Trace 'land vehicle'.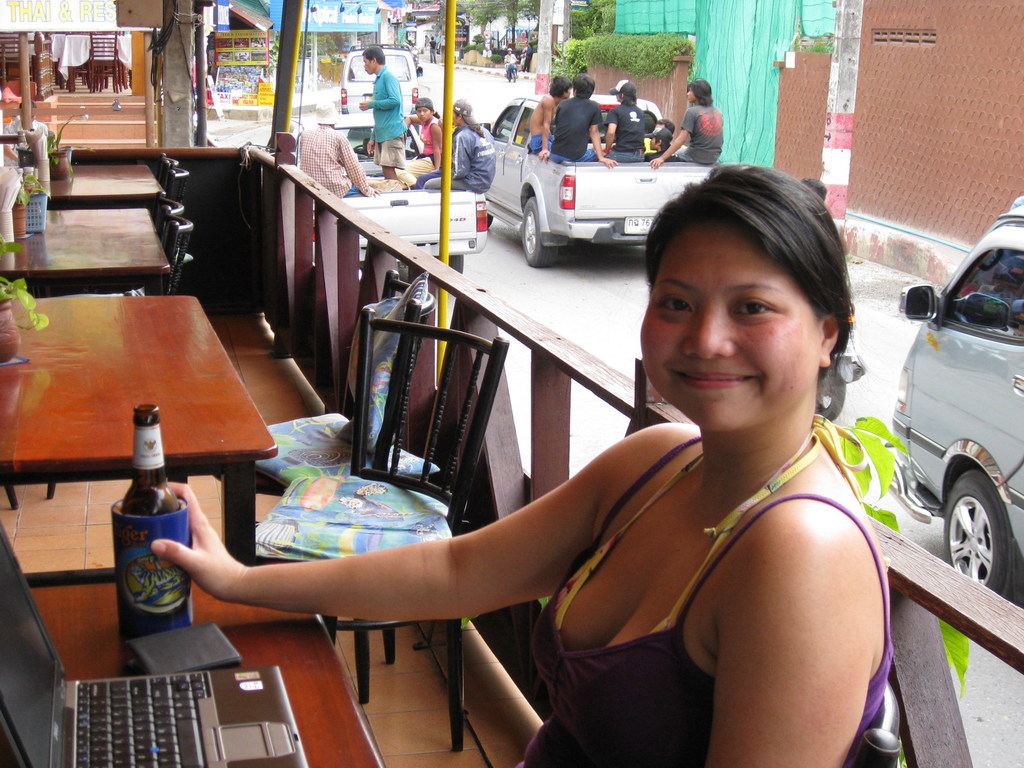
Traced to select_region(888, 202, 1023, 601).
